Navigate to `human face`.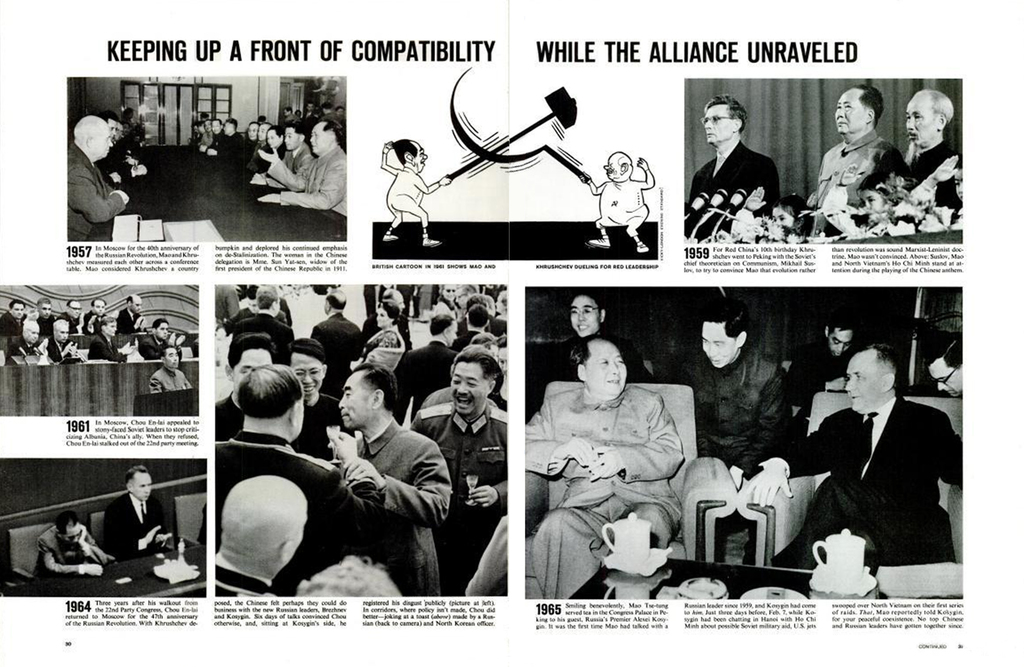
Navigation target: left=929, top=359, right=968, bottom=396.
